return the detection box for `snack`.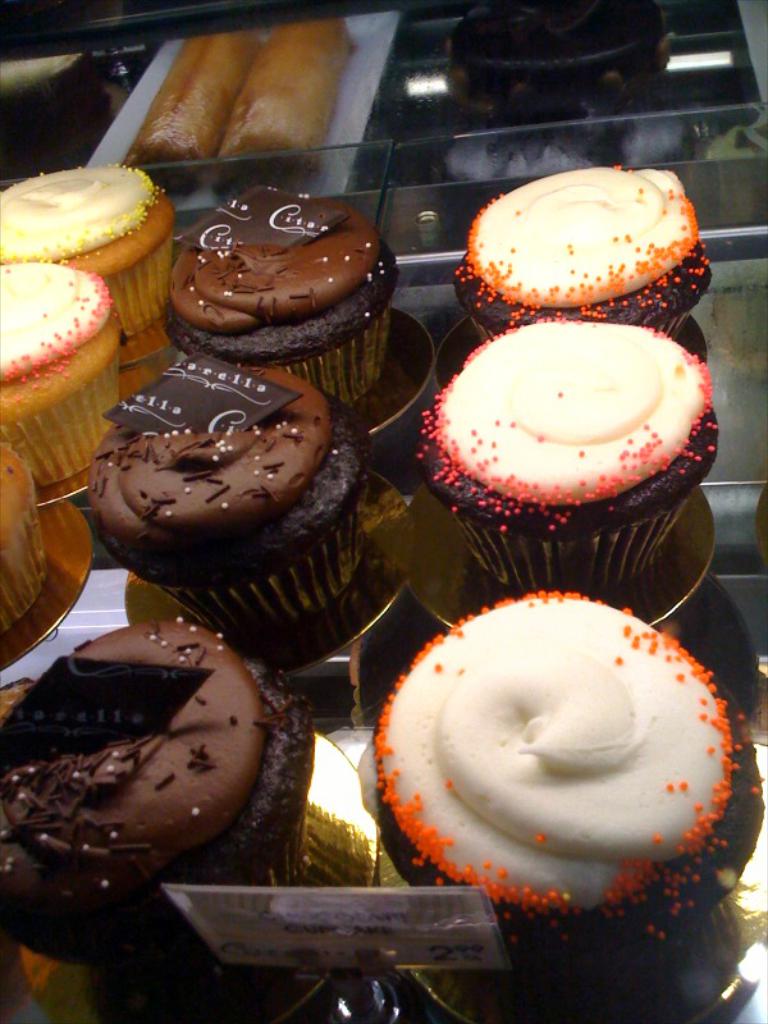
region(421, 325, 727, 609).
